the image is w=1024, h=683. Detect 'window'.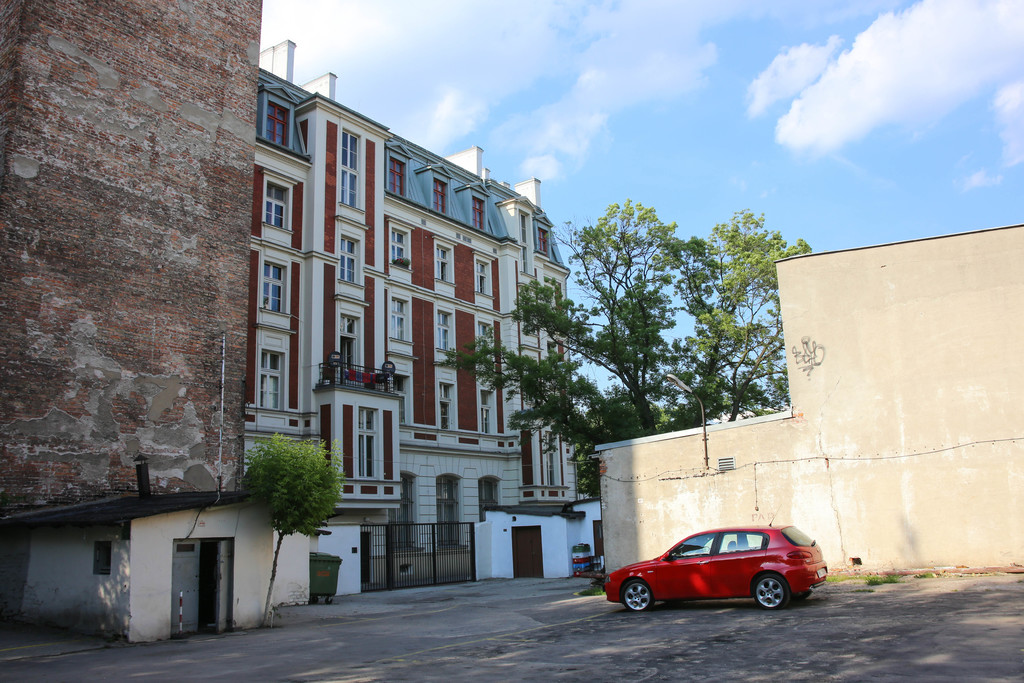
Detection: select_region(340, 126, 362, 210).
